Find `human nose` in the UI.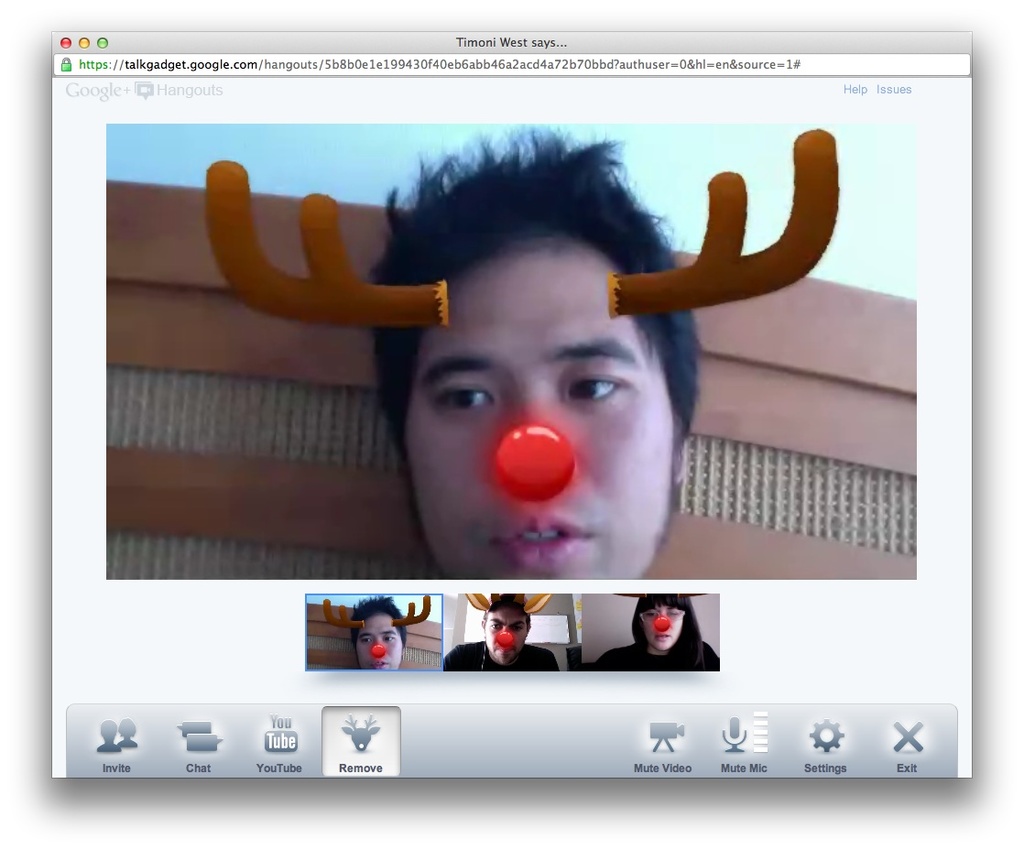
UI element at x1=657, y1=615, x2=669, y2=625.
